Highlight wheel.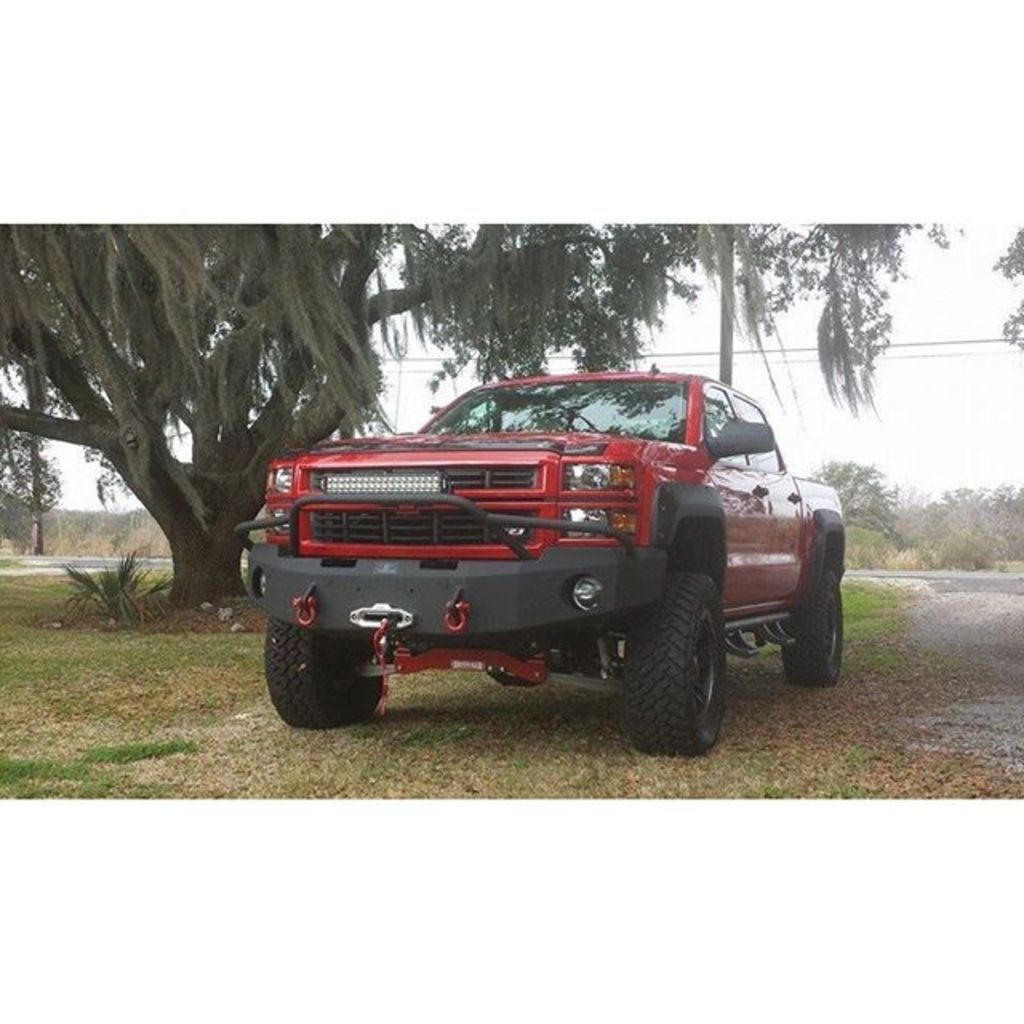
Highlighted region: l=267, t=619, r=387, b=725.
